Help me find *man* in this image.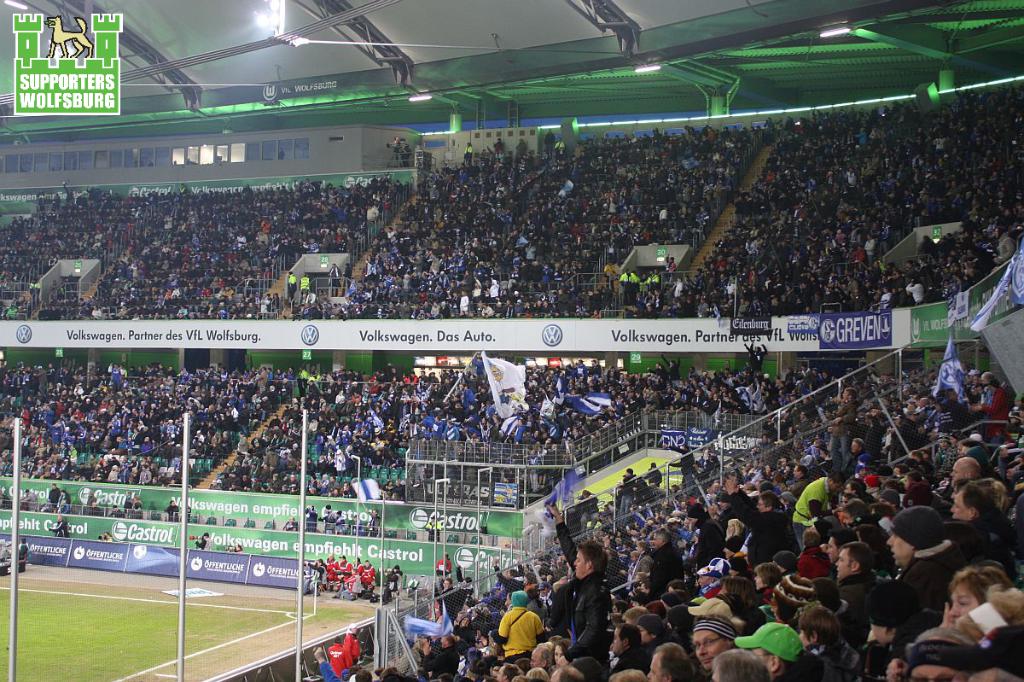
Found it: rect(788, 468, 844, 549).
